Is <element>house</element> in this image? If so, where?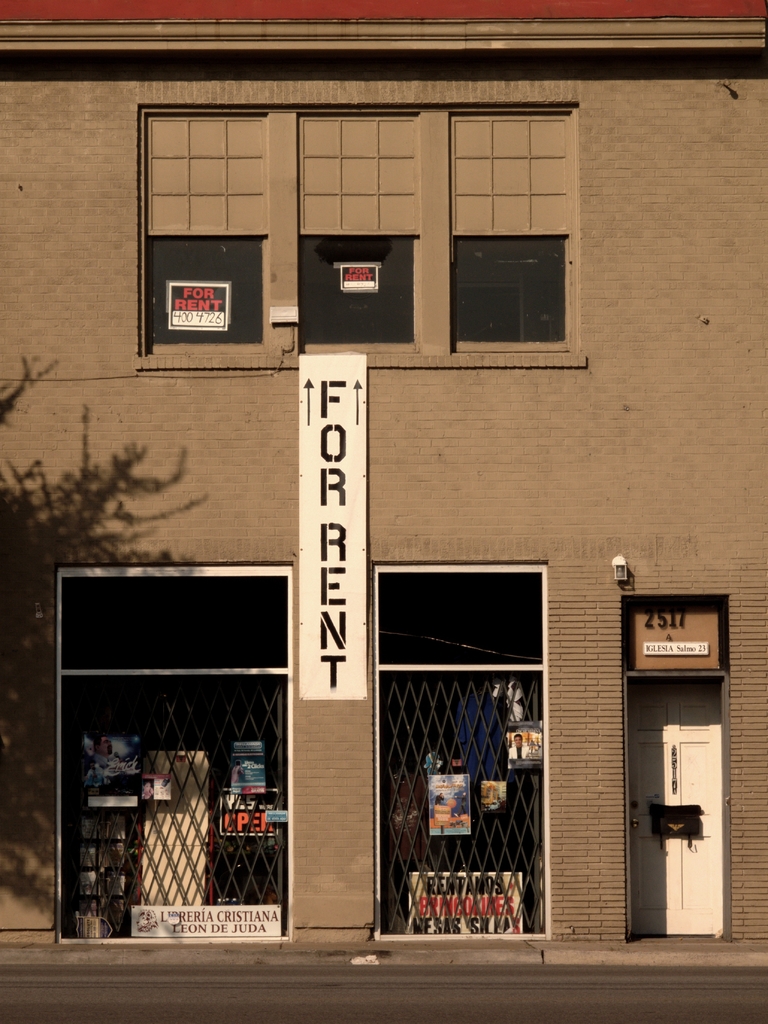
Yes, at (0, 0, 767, 1021).
